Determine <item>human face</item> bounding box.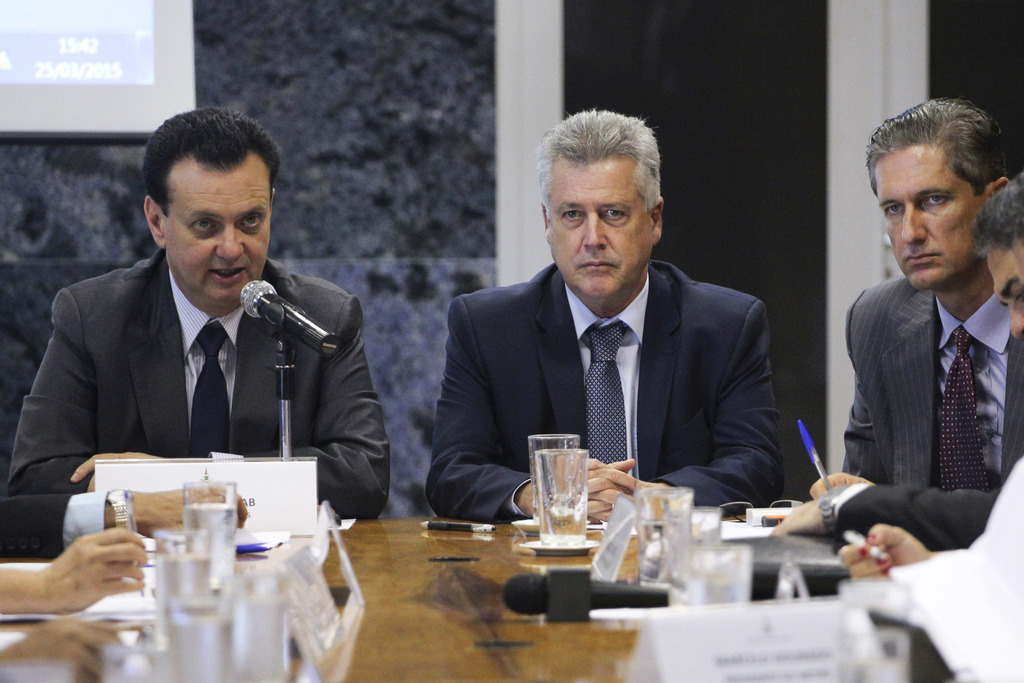
Determined: locate(986, 247, 1023, 338).
